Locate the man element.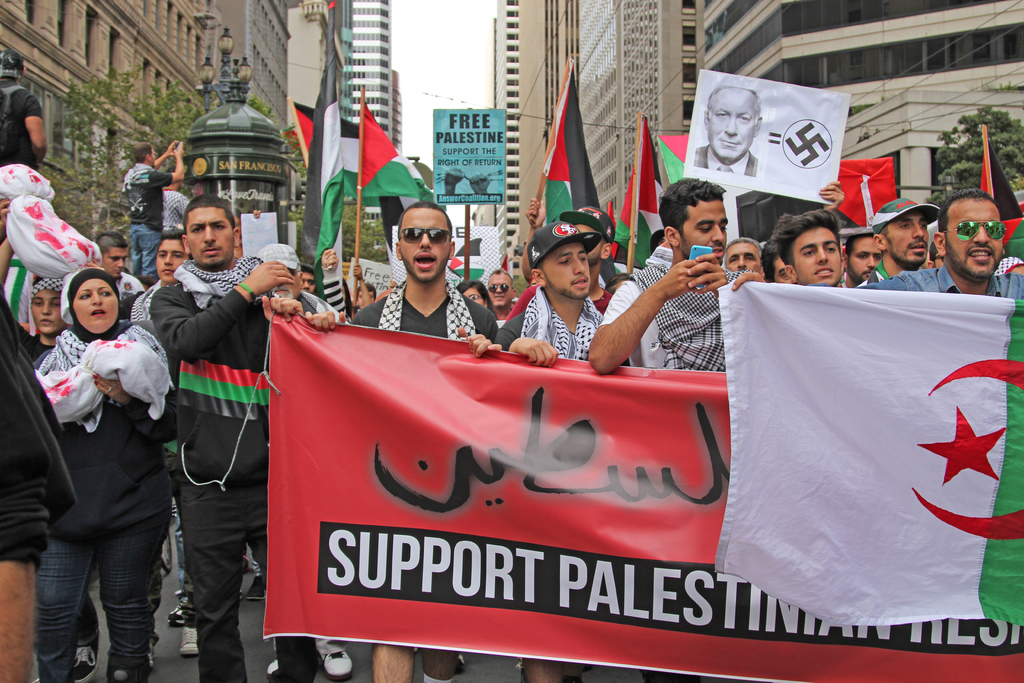
Element bbox: [x1=115, y1=134, x2=186, y2=282].
